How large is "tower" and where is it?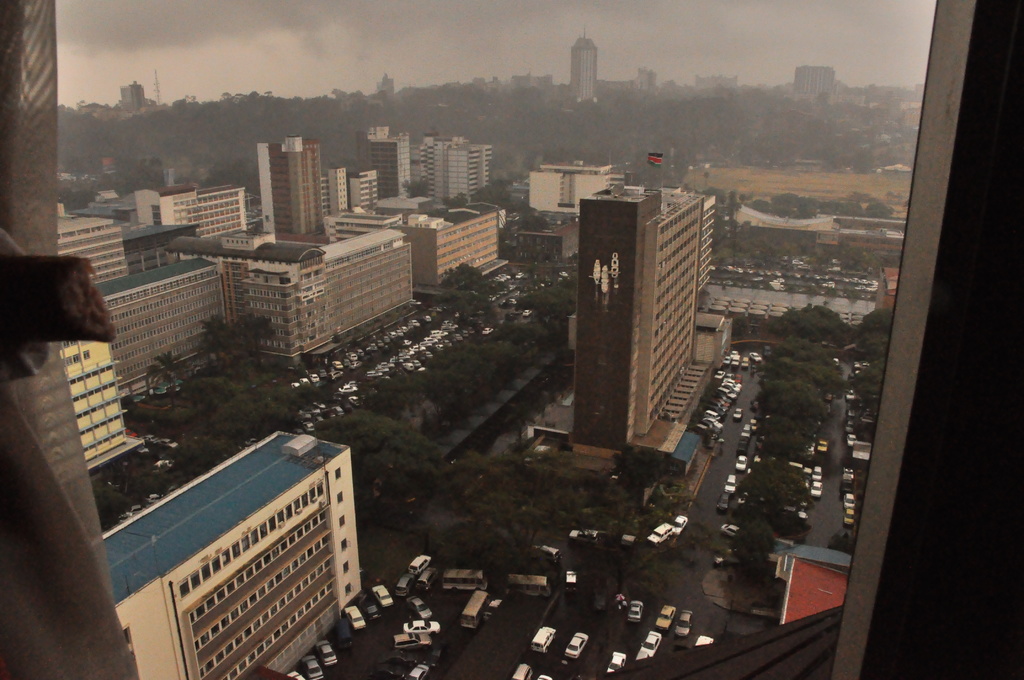
Bounding box: [left=125, top=416, right=381, bottom=679].
